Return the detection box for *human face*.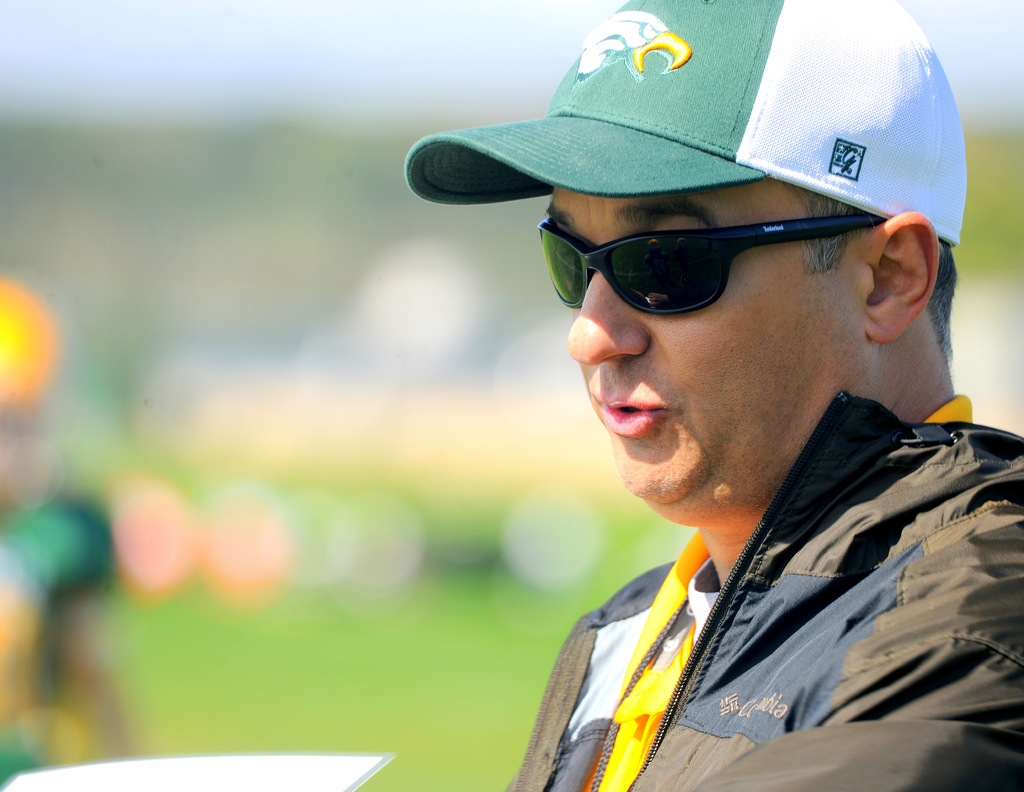
(left=547, top=187, right=838, bottom=514).
